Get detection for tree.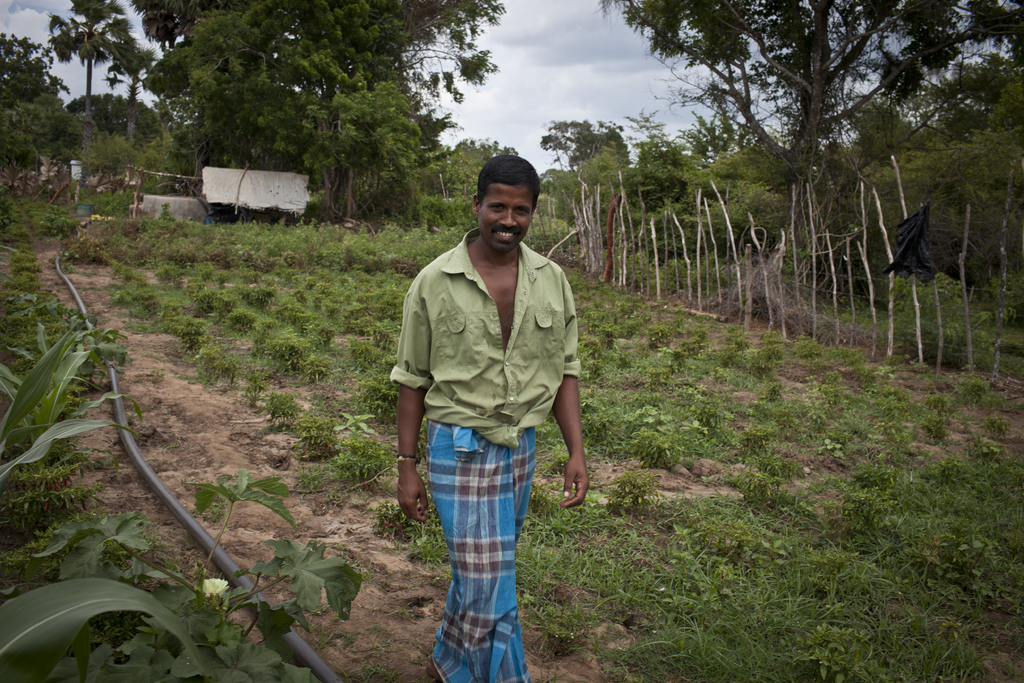
Detection: {"left": 63, "top": 92, "right": 164, "bottom": 147}.
